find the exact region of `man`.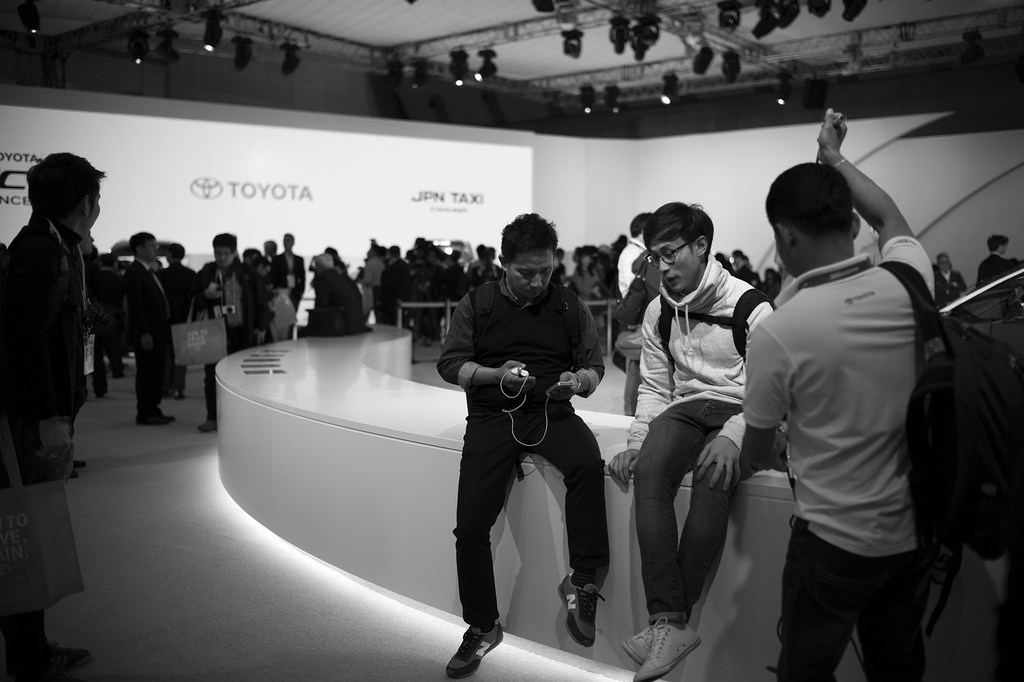
Exact region: bbox=[269, 230, 309, 342].
